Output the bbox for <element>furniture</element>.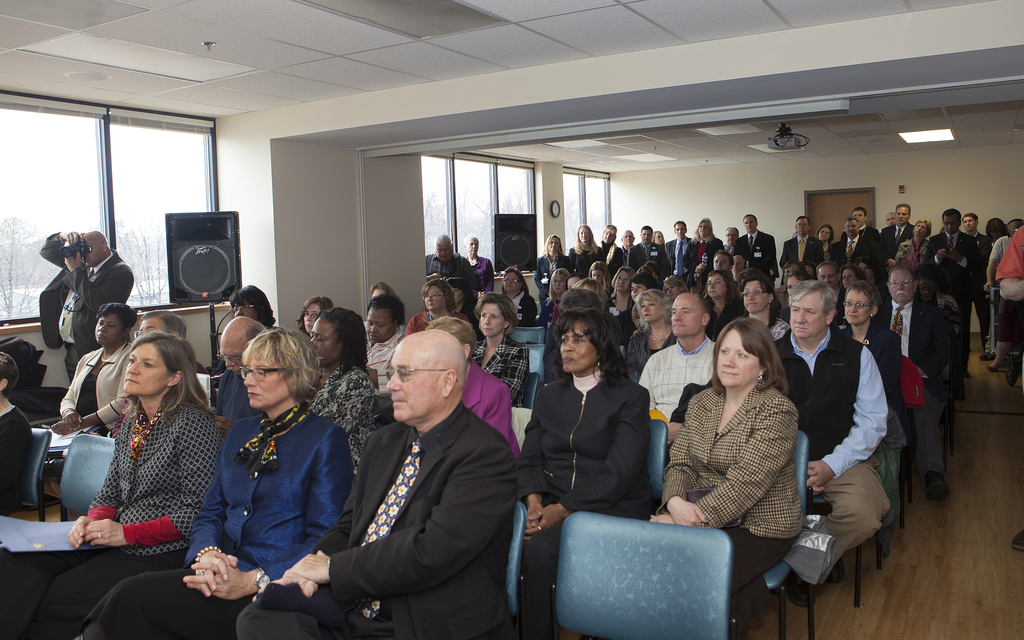
[x1=940, y1=403, x2=954, y2=466].
